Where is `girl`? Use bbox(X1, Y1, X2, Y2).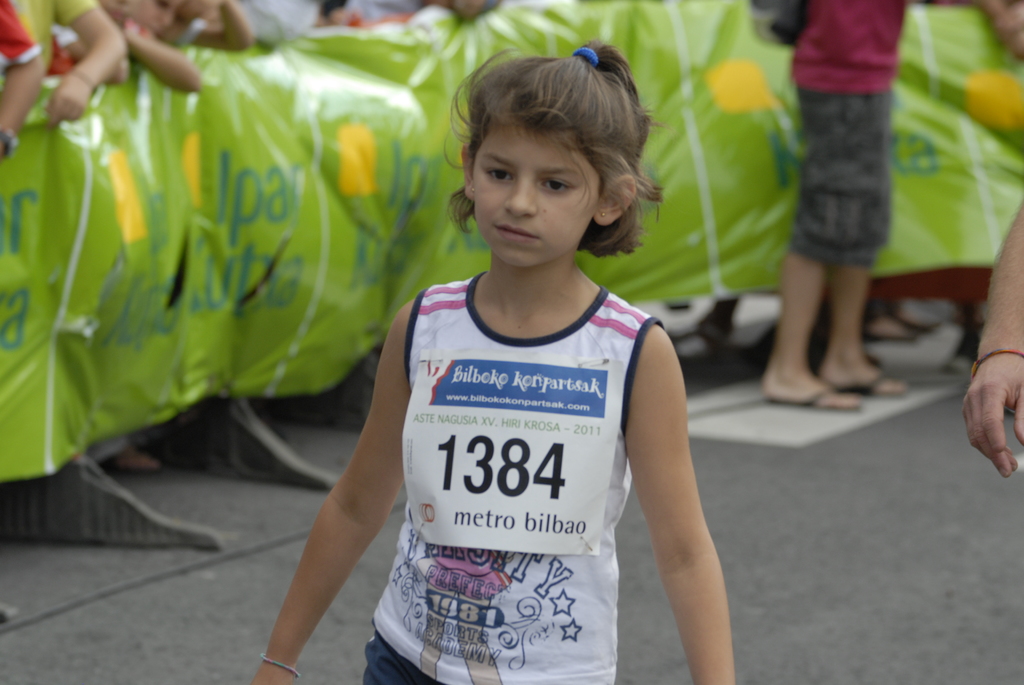
bbox(246, 33, 737, 684).
